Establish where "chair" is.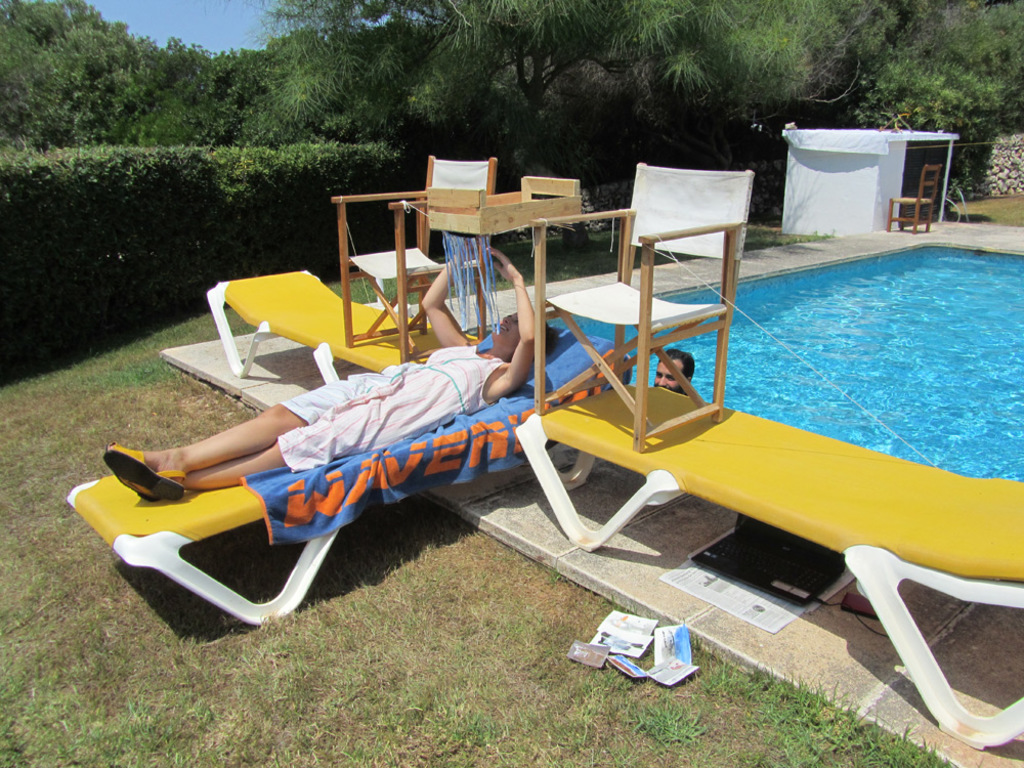
Established at locate(882, 159, 953, 236).
